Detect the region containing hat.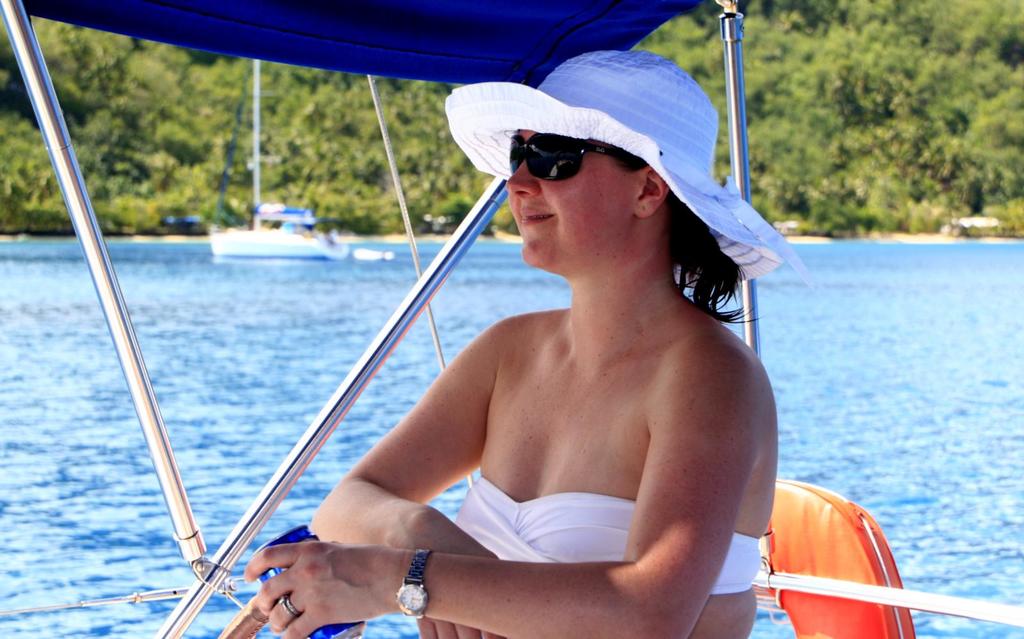
select_region(442, 47, 815, 290).
